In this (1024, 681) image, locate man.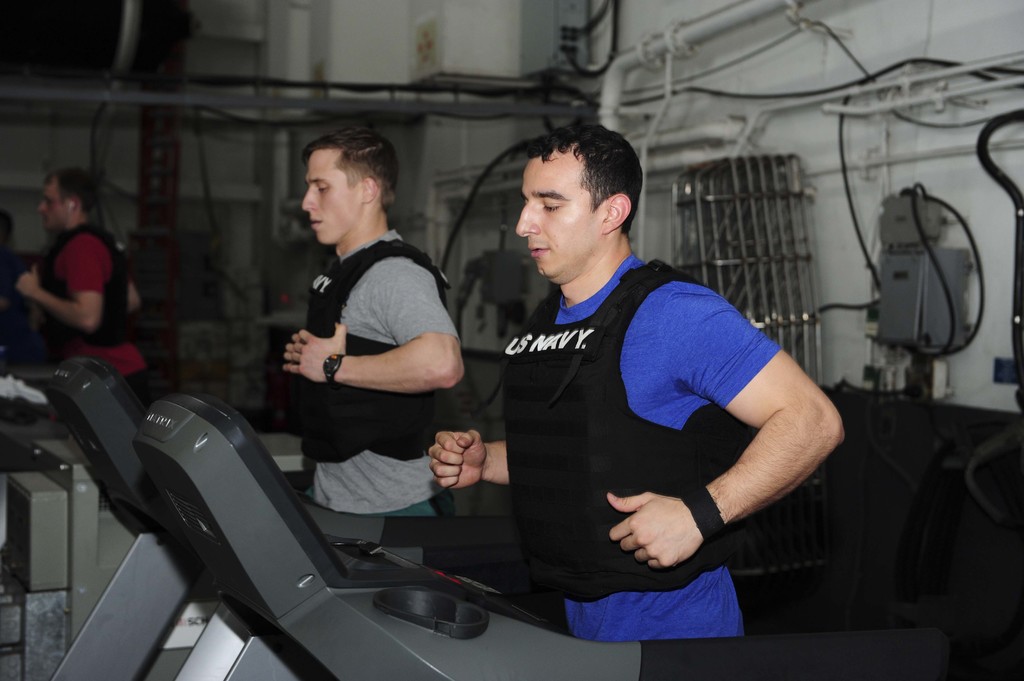
Bounding box: detection(274, 122, 468, 566).
